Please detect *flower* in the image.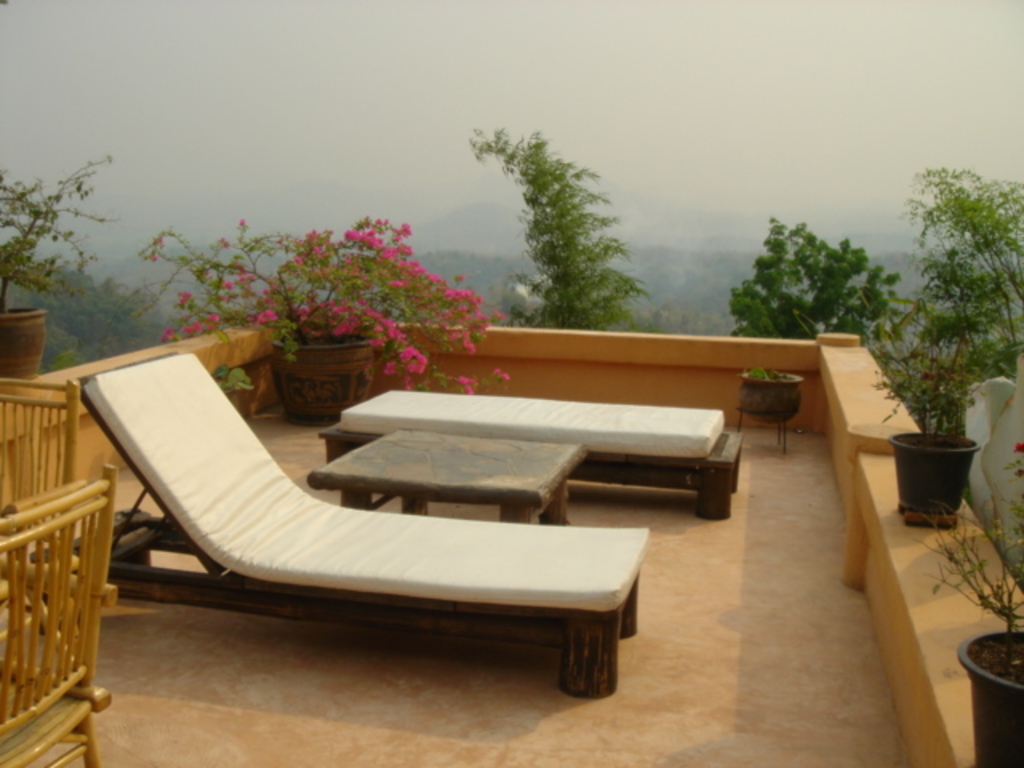
{"left": 158, "top": 325, "right": 182, "bottom": 347}.
